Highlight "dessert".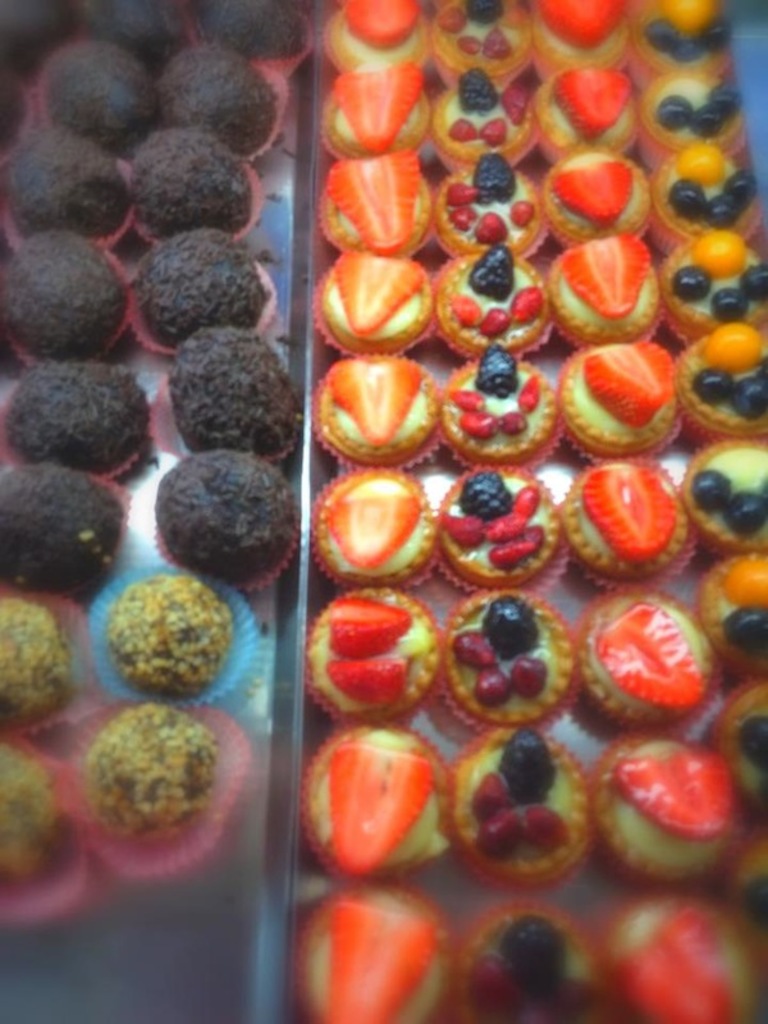
Highlighted region: BBox(628, 0, 716, 69).
